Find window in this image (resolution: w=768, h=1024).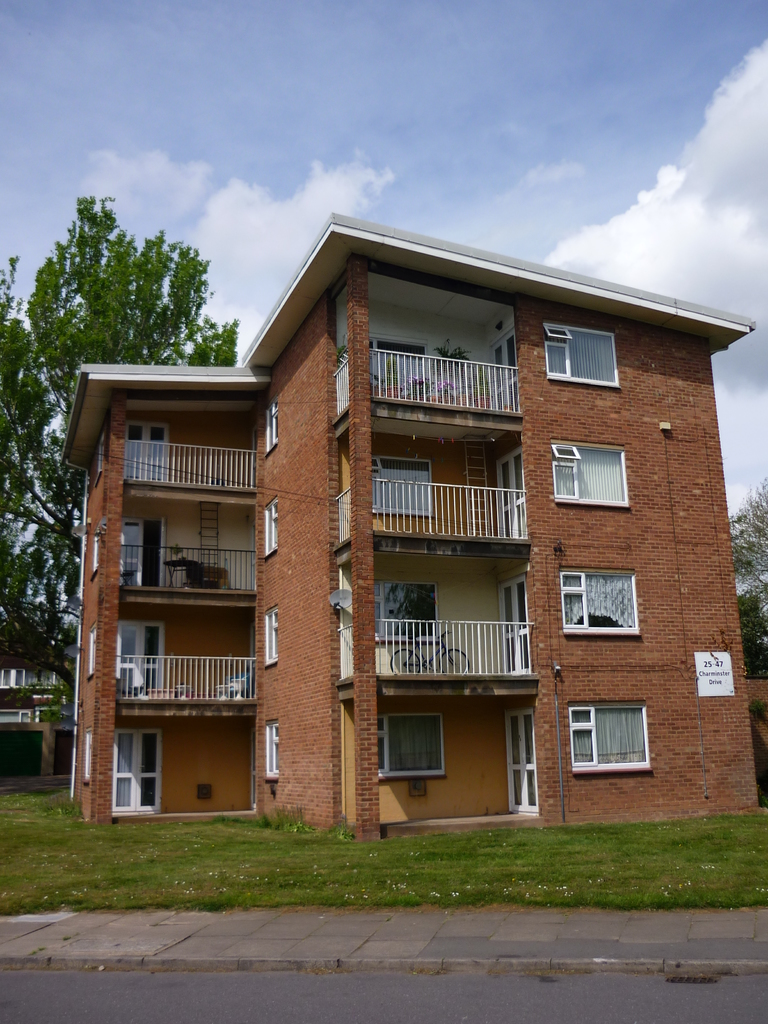
[left=555, top=445, right=630, bottom=506].
